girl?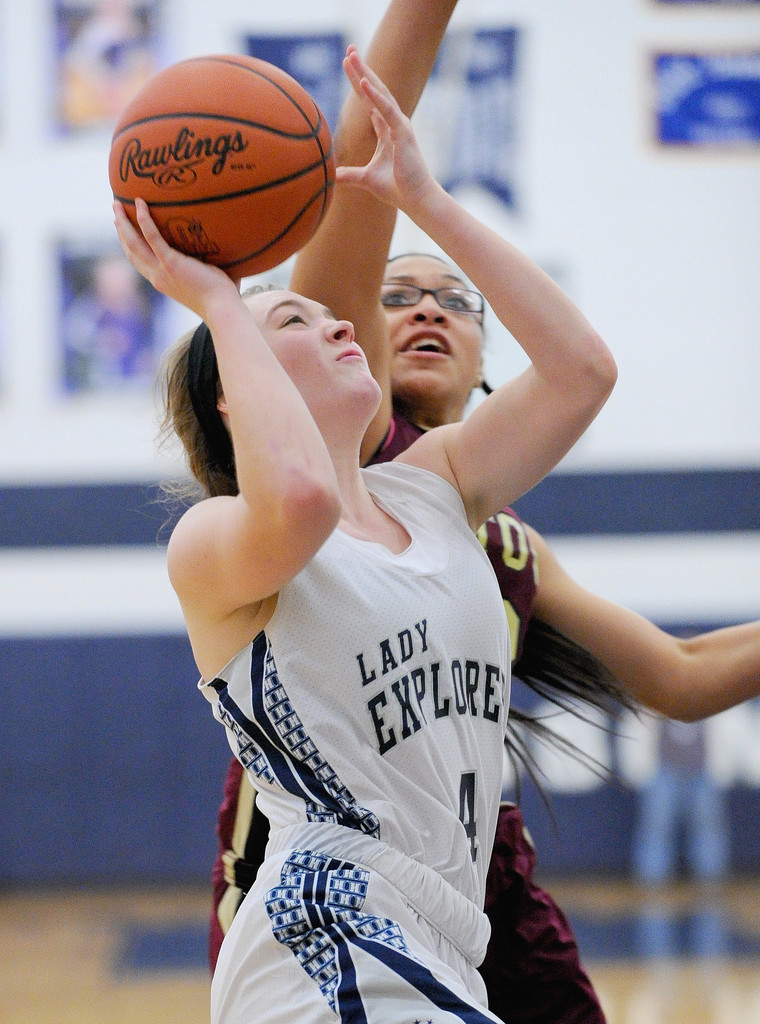
l=111, t=42, r=615, b=1023
